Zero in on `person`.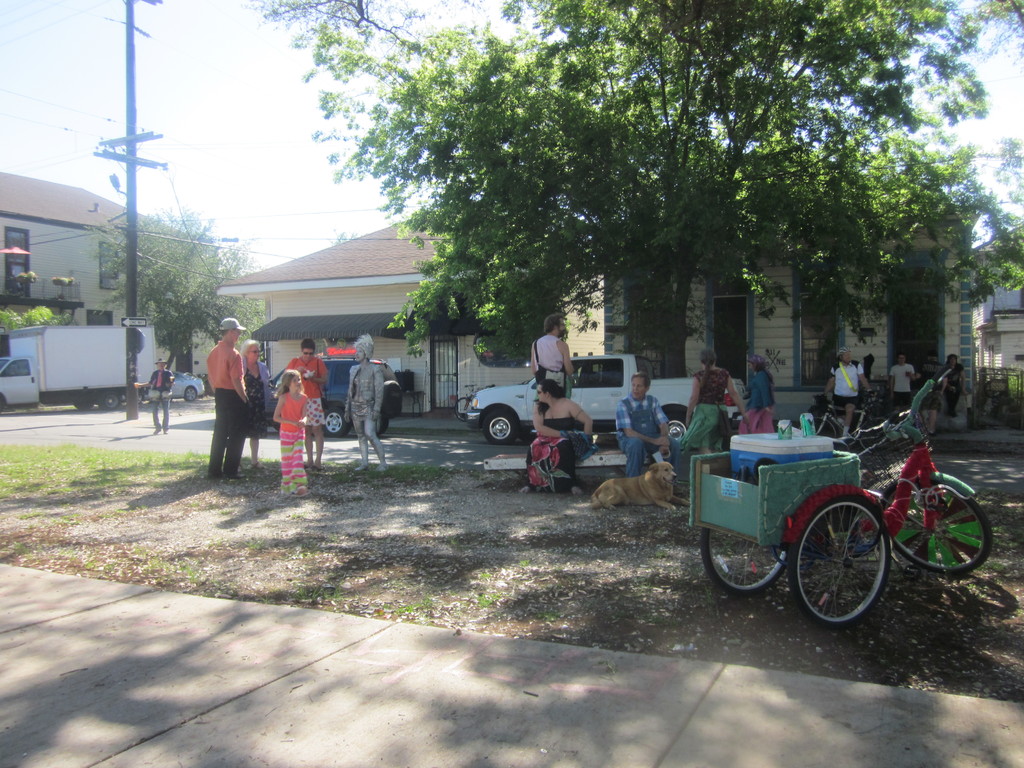
Zeroed in: [left=272, top=372, right=313, bottom=502].
